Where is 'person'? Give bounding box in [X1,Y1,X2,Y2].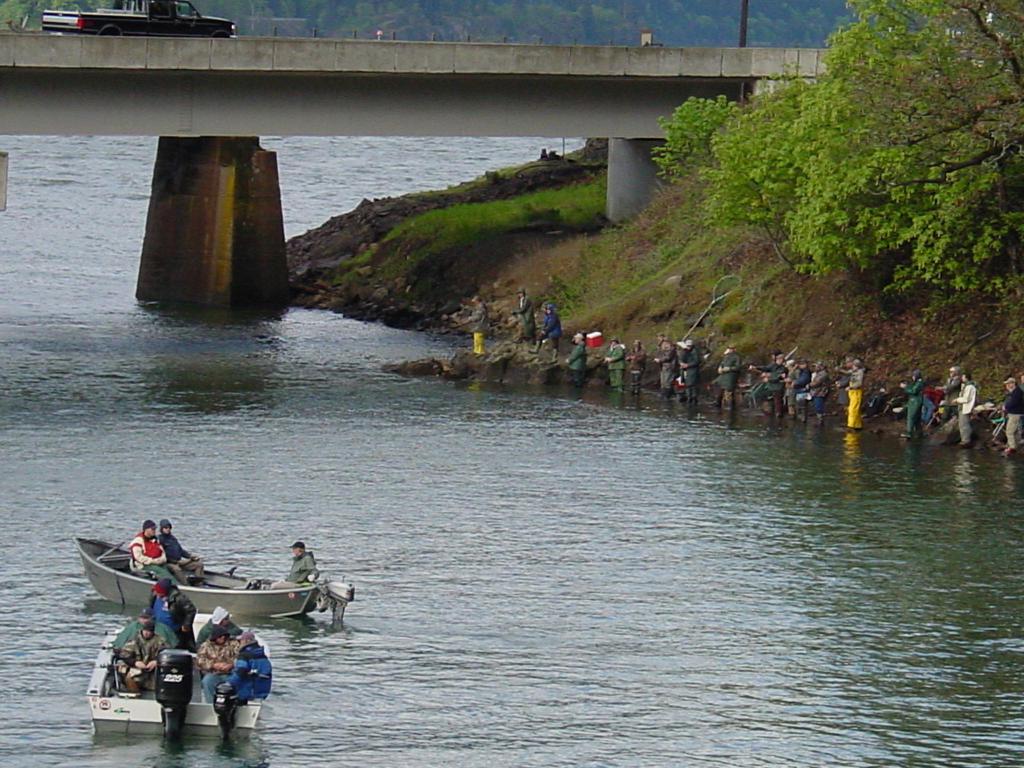
[602,335,627,392].
